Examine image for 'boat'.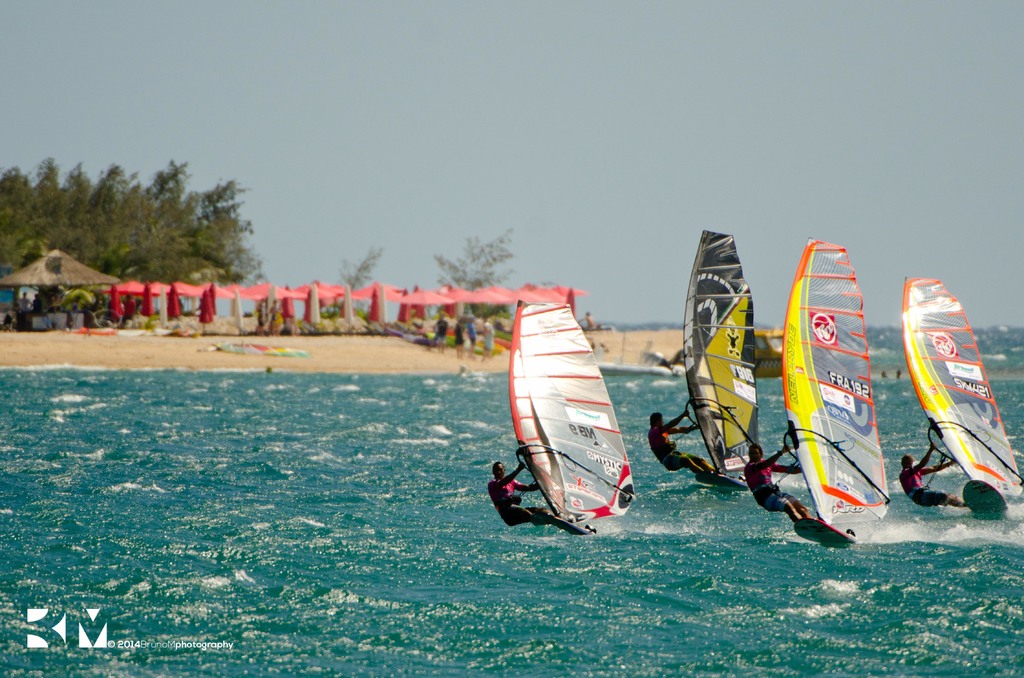
Examination result: 900:280:1023:520.
